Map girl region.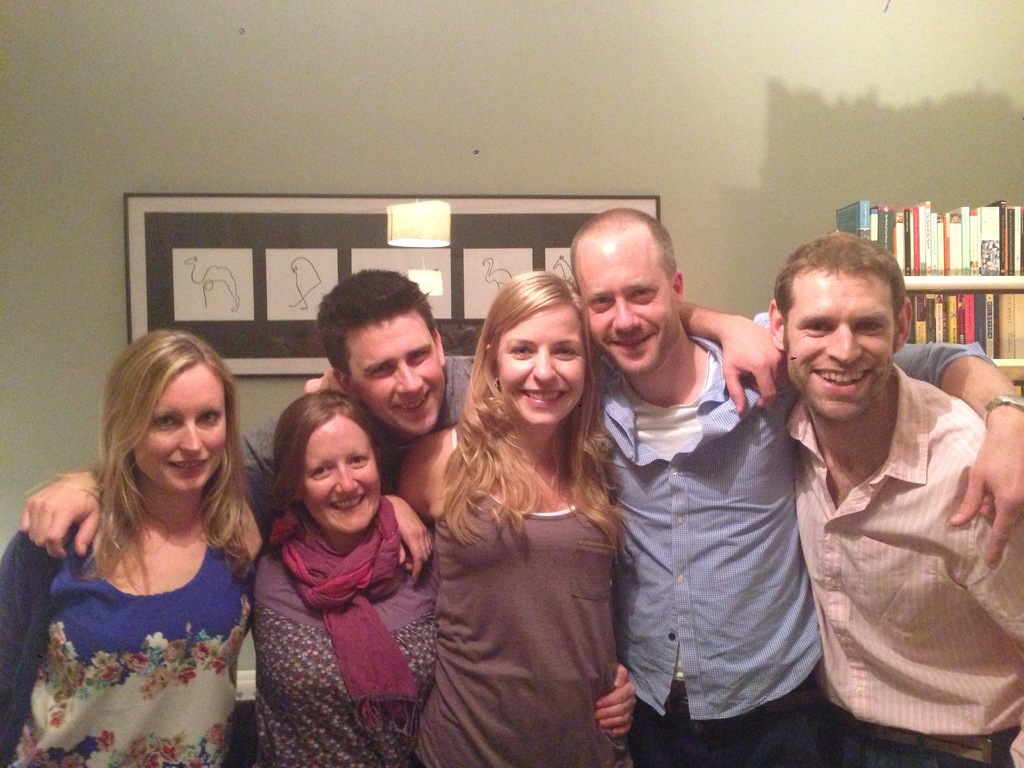
Mapped to bbox=(404, 270, 622, 767).
